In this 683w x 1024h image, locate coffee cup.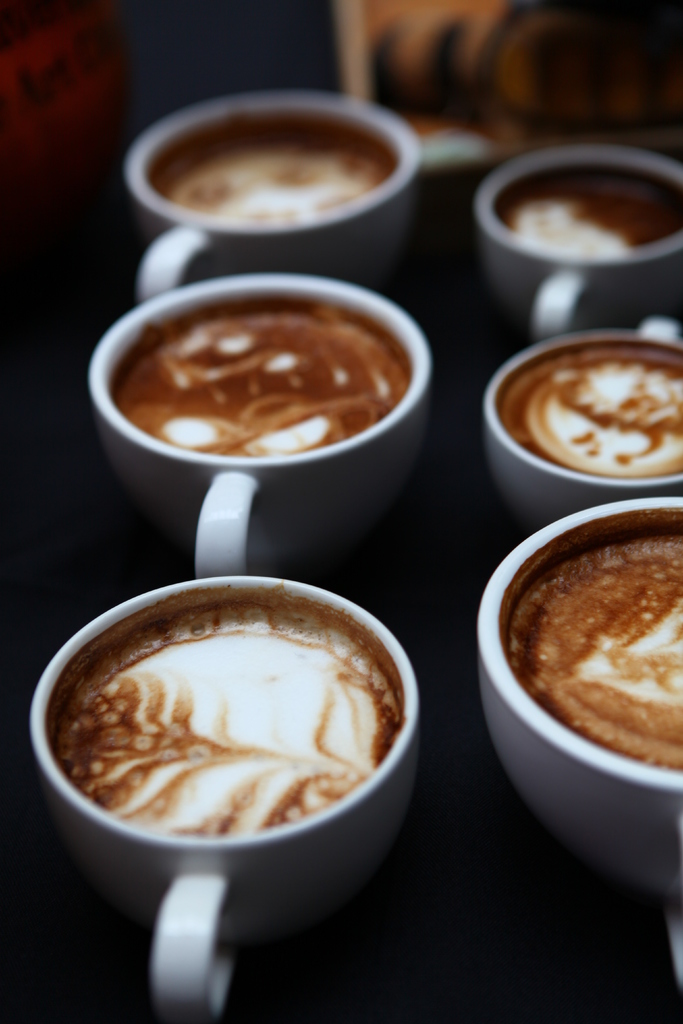
Bounding box: Rect(34, 570, 420, 1023).
